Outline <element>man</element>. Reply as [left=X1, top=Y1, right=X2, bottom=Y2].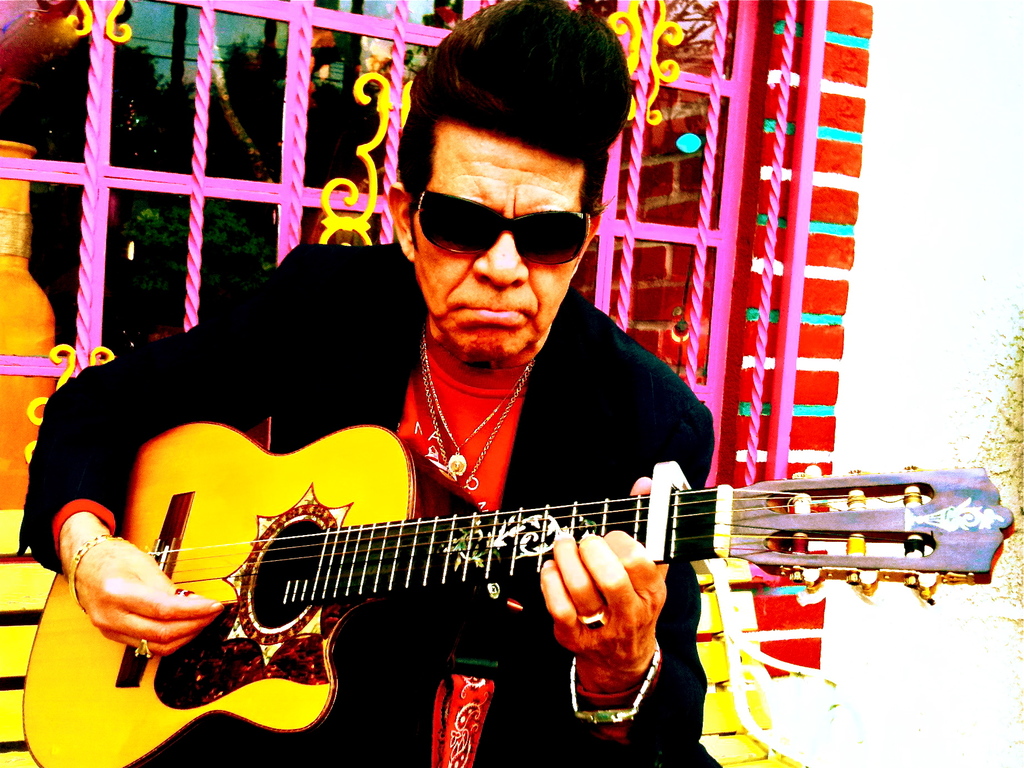
[left=70, top=86, right=886, bottom=691].
